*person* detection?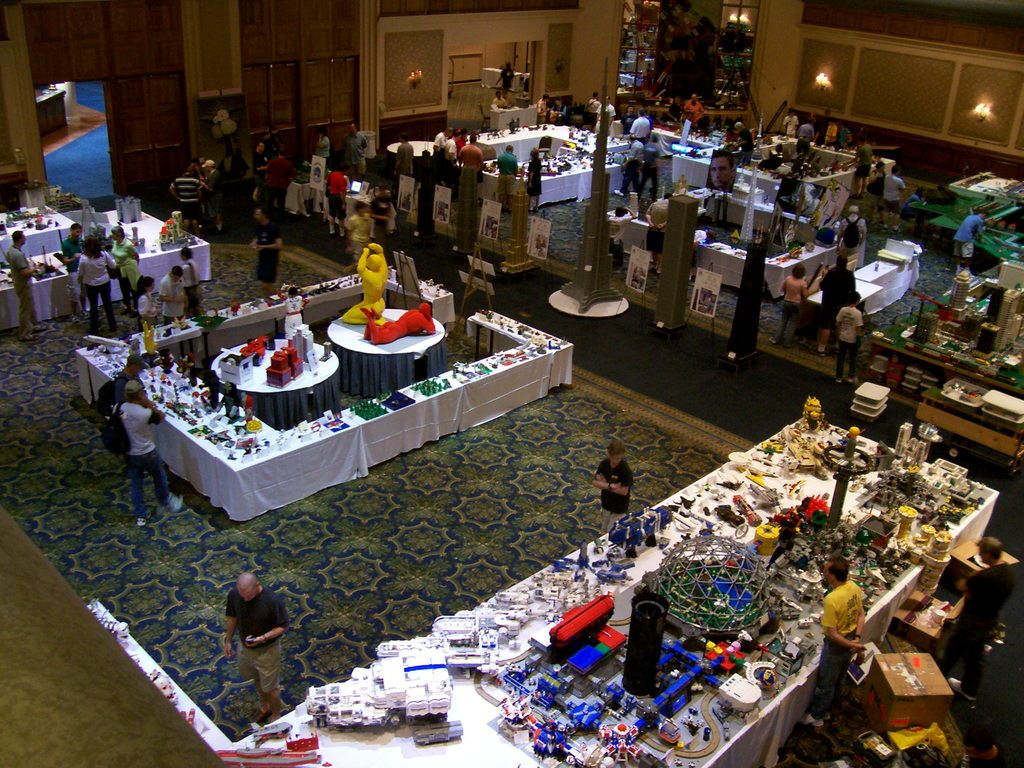
locate(833, 292, 868, 387)
